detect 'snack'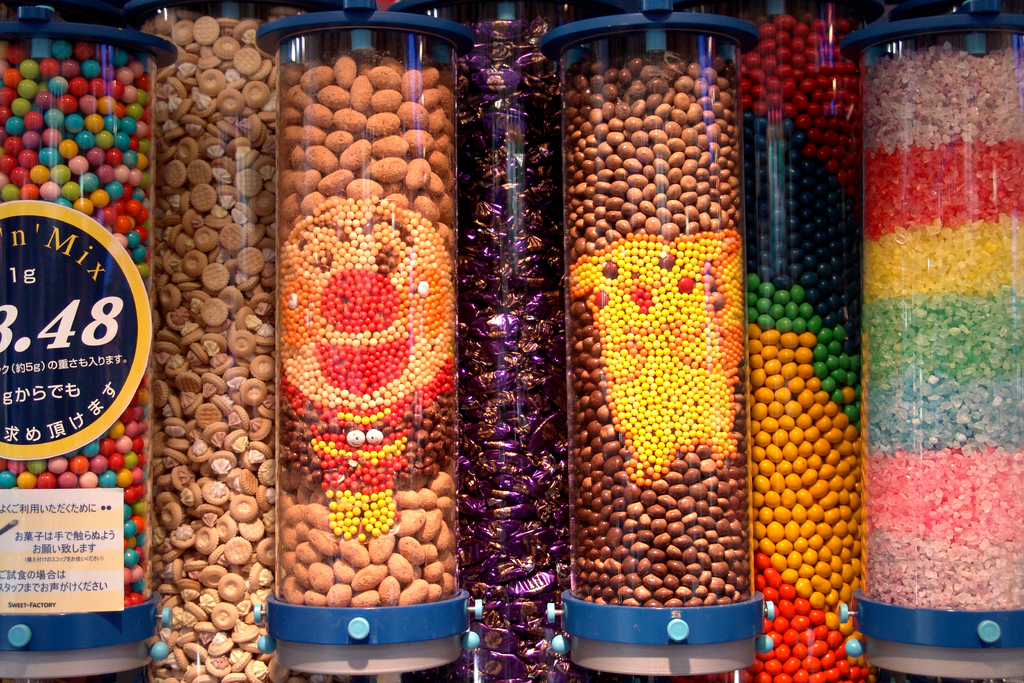
bbox=(0, 34, 148, 604)
